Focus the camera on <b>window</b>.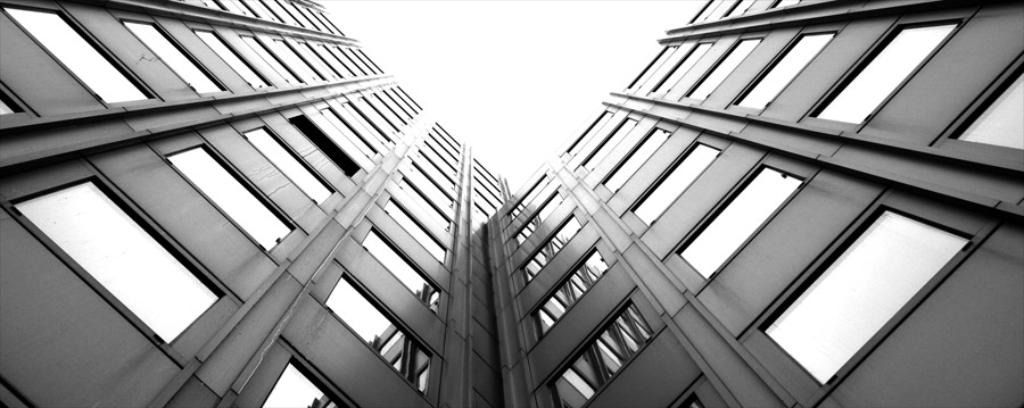
Focus region: <region>0, 6, 146, 116</region>.
